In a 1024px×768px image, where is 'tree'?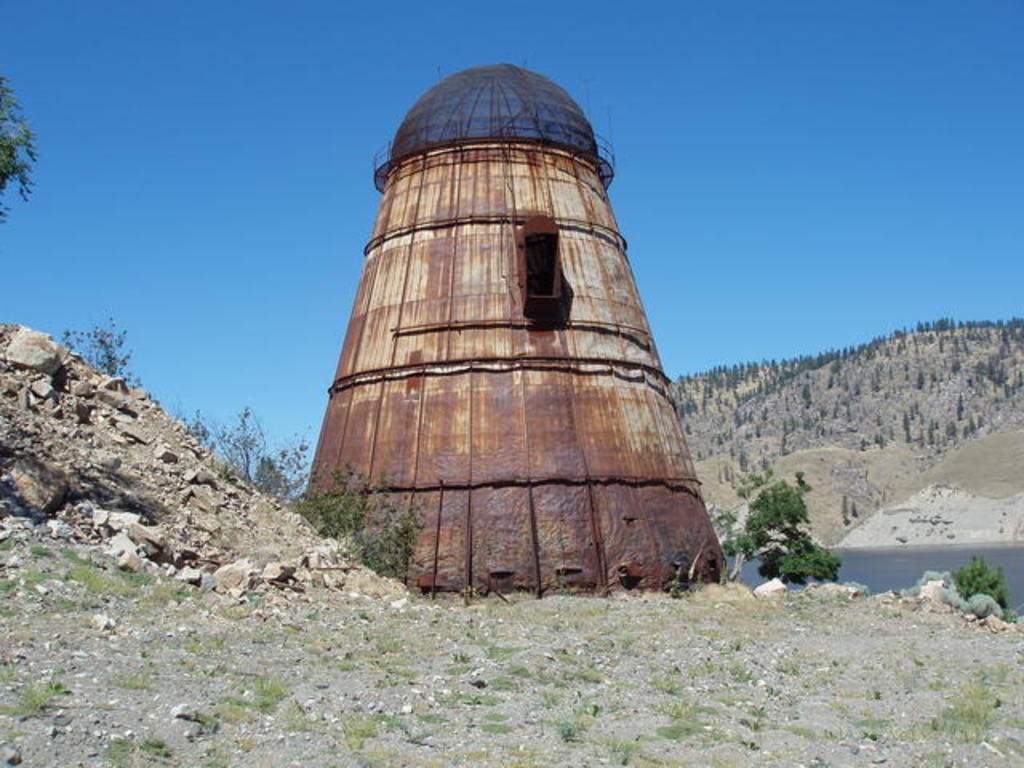
left=755, top=534, right=837, bottom=592.
